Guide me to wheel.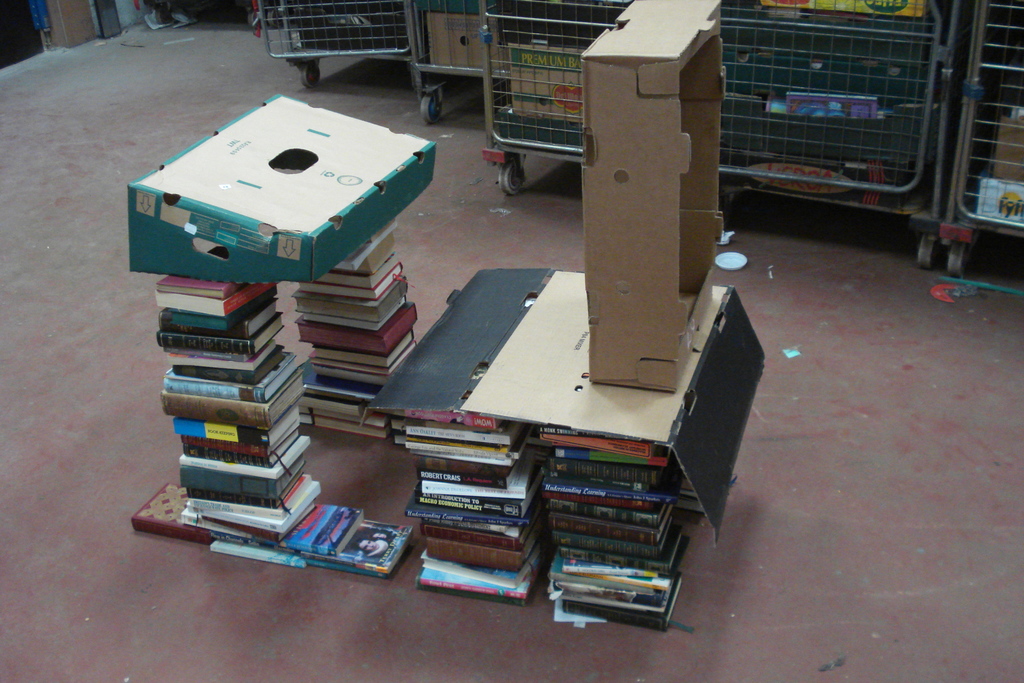
Guidance: [424, 95, 441, 122].
